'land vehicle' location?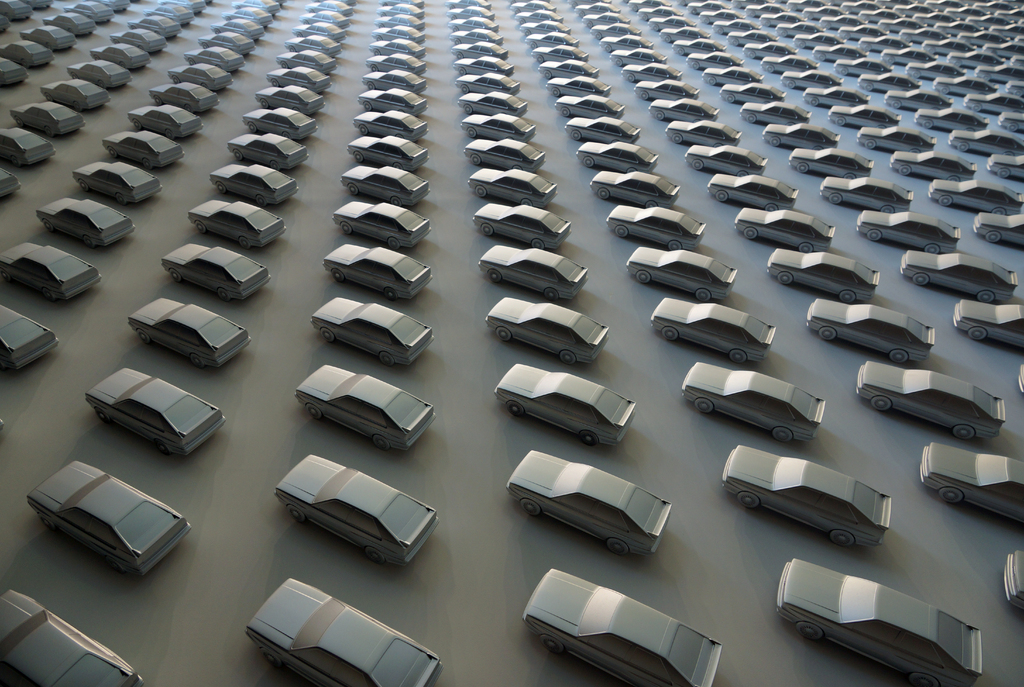
select_region(855, 124, 935, 153)
